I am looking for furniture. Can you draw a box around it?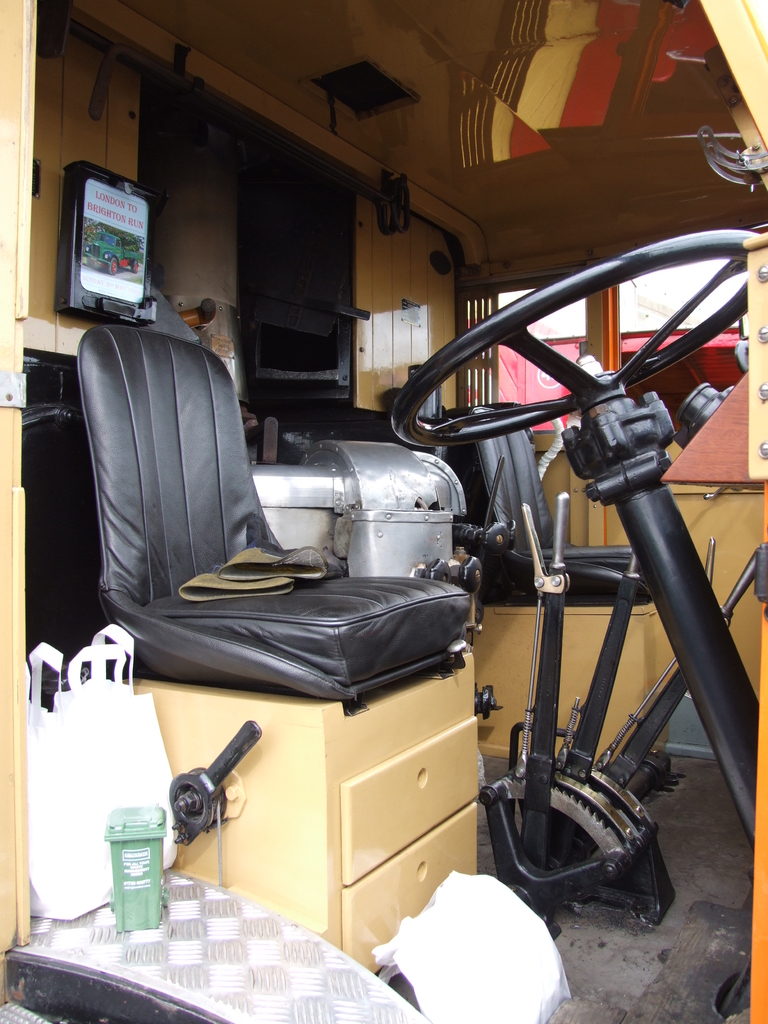
Sure, the bounding box is [76,323,473,703].
